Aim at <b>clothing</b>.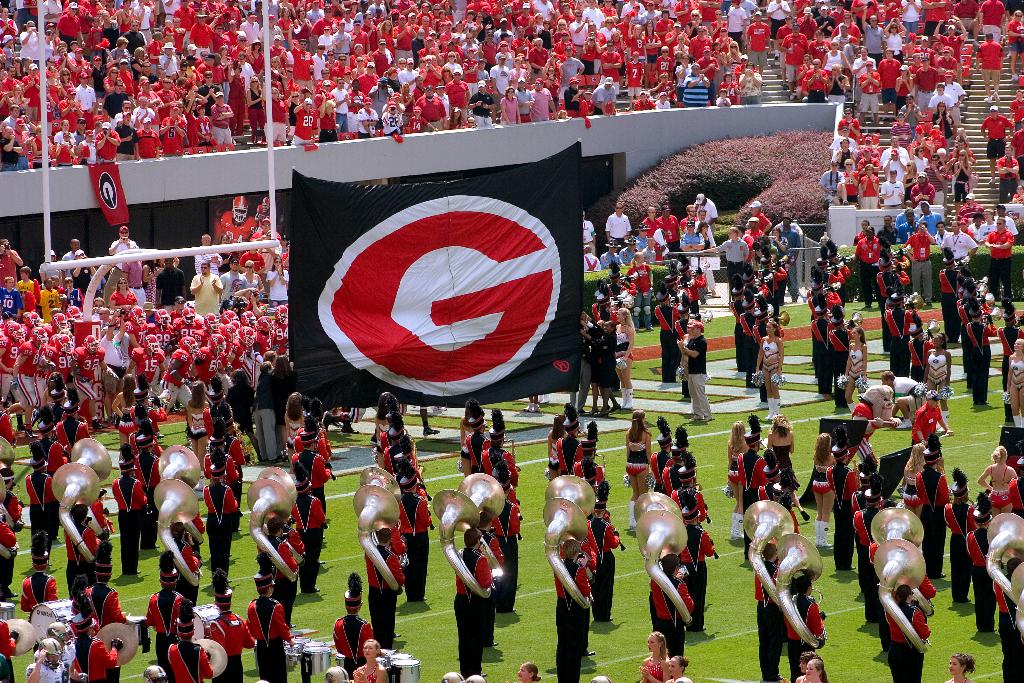
Aimed at bbox=(163, 634, 216, 682).
